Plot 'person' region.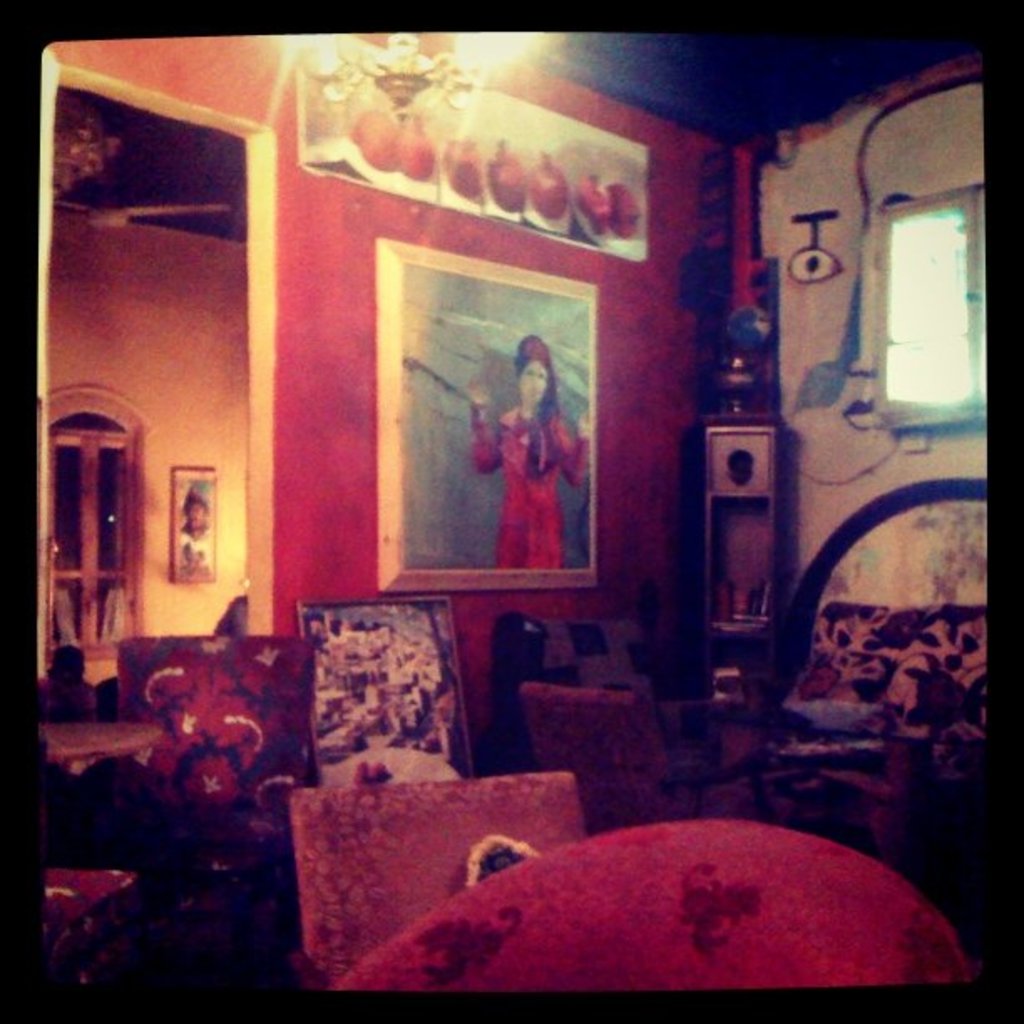
Plotted at crop(179, 482, 214, 550).
